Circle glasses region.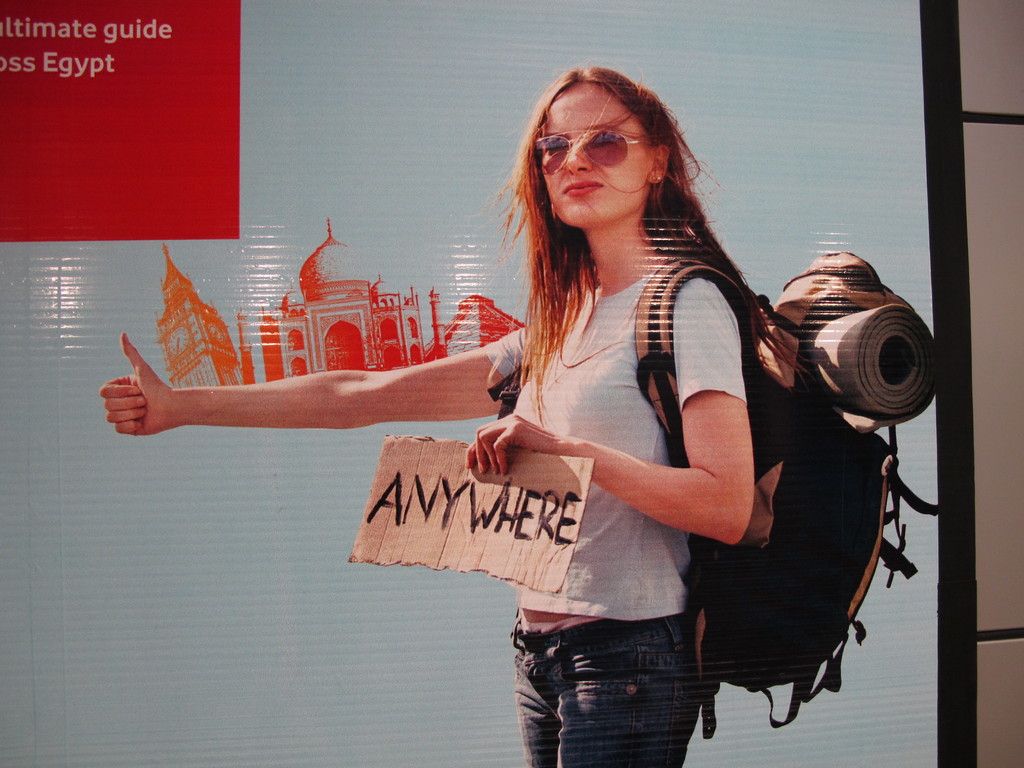
Region: 530, 130, 642, 177.
